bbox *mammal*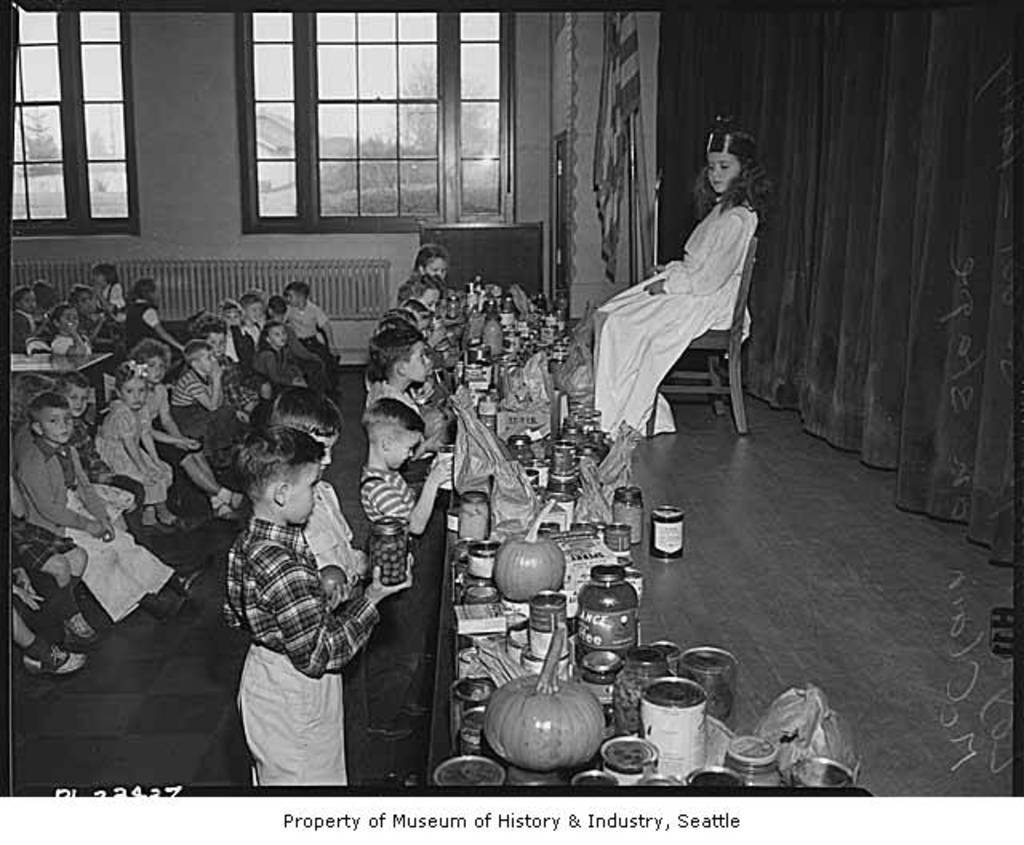
224,424,416,791
